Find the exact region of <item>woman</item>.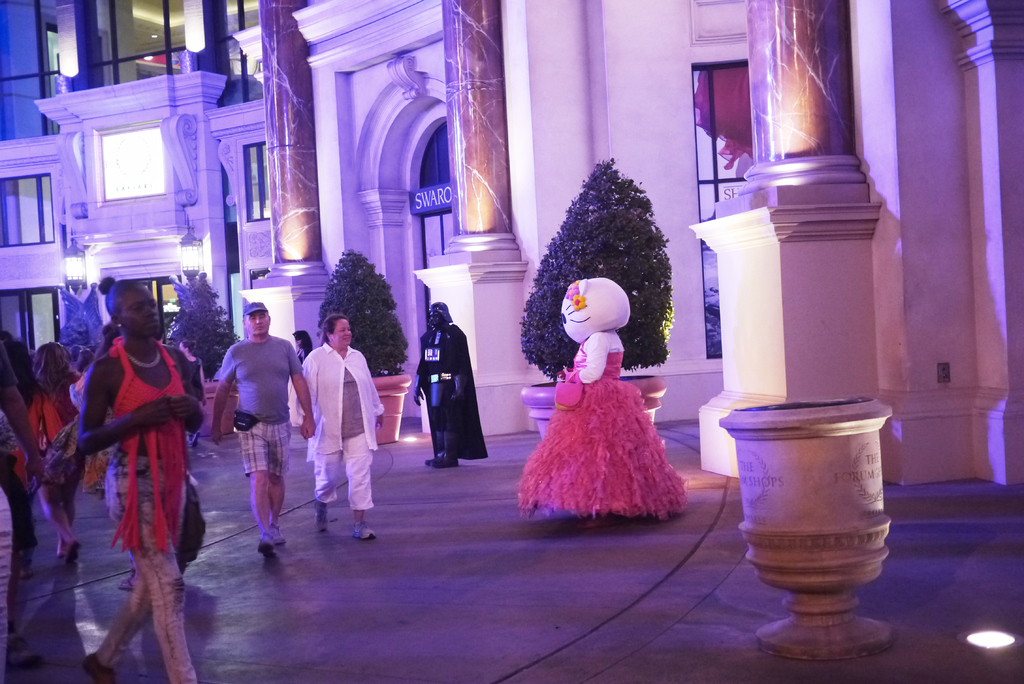
Exact region: bbox(95, 322, 119, 357).
